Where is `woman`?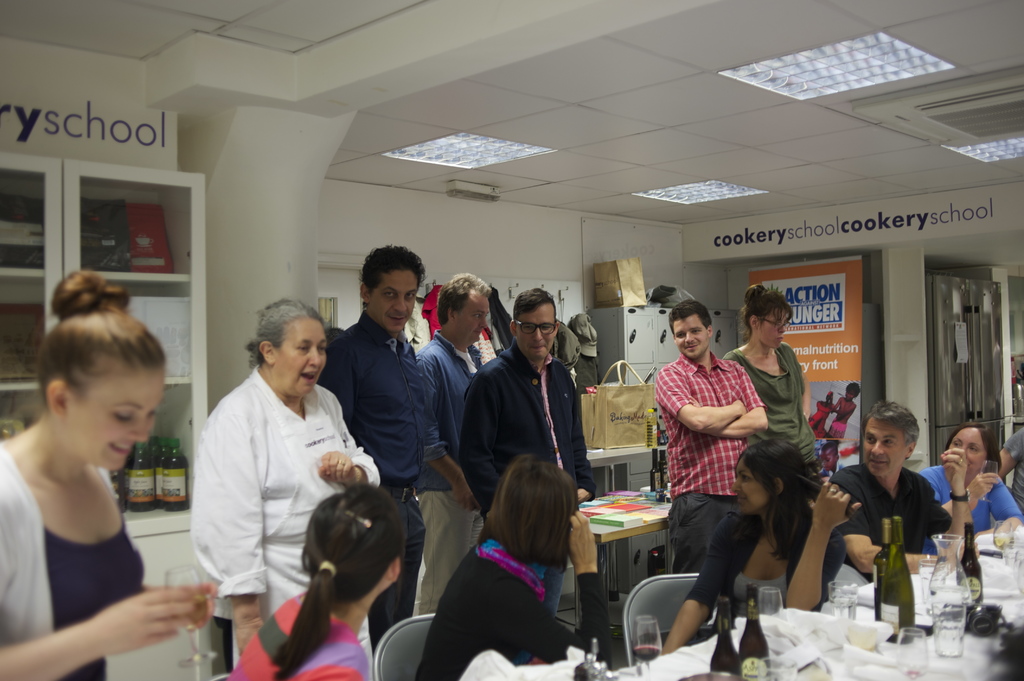
box=[725, 284, 819, 481].
